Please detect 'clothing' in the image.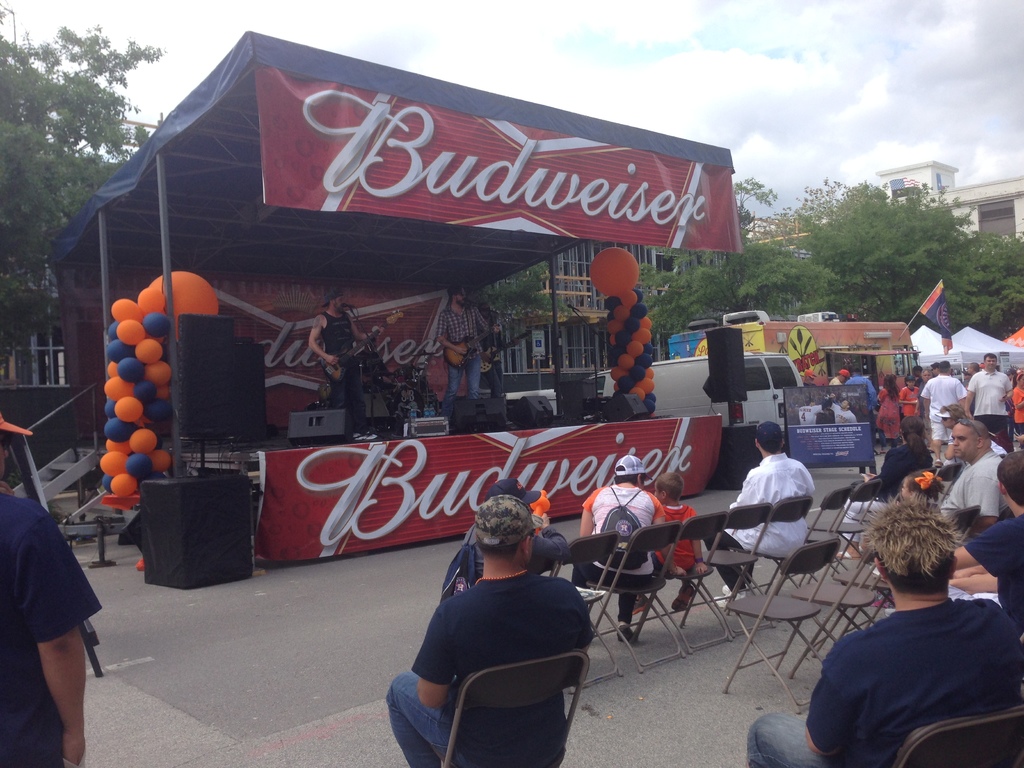
detection(875, 387, 901, 436).
